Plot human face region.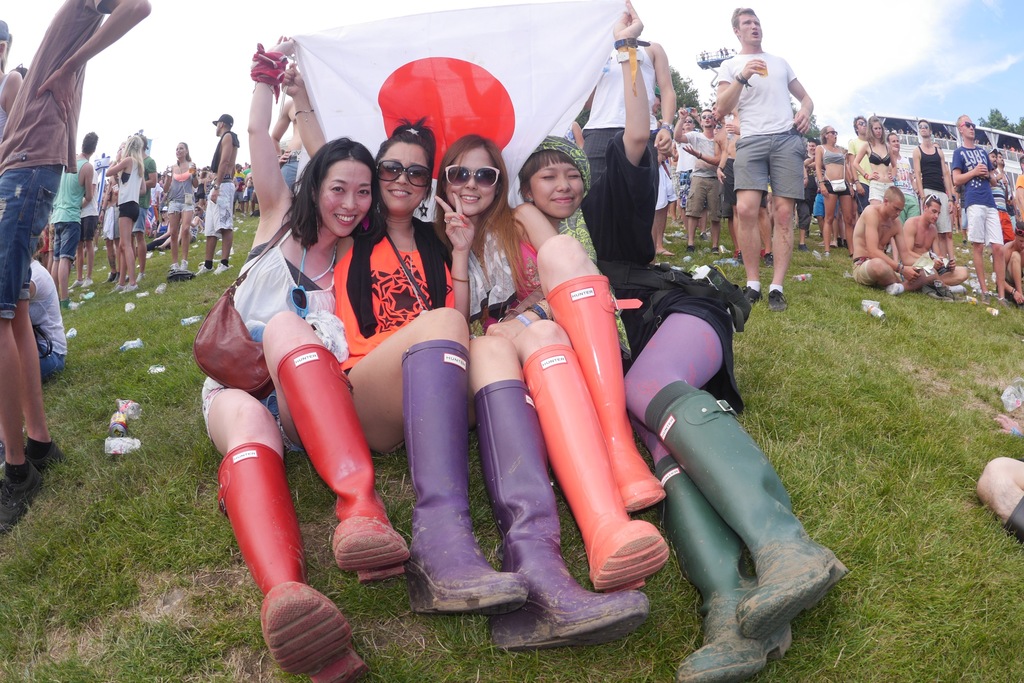
Plotted at (534,156,583,220).
